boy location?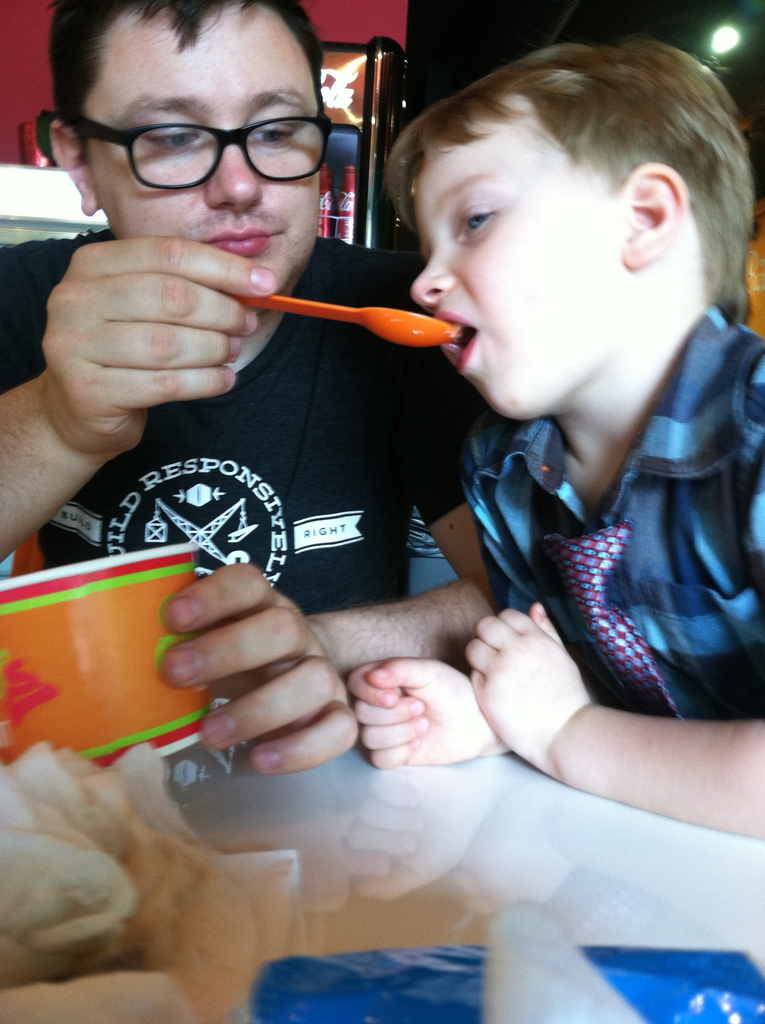
(241,22,723,943)
